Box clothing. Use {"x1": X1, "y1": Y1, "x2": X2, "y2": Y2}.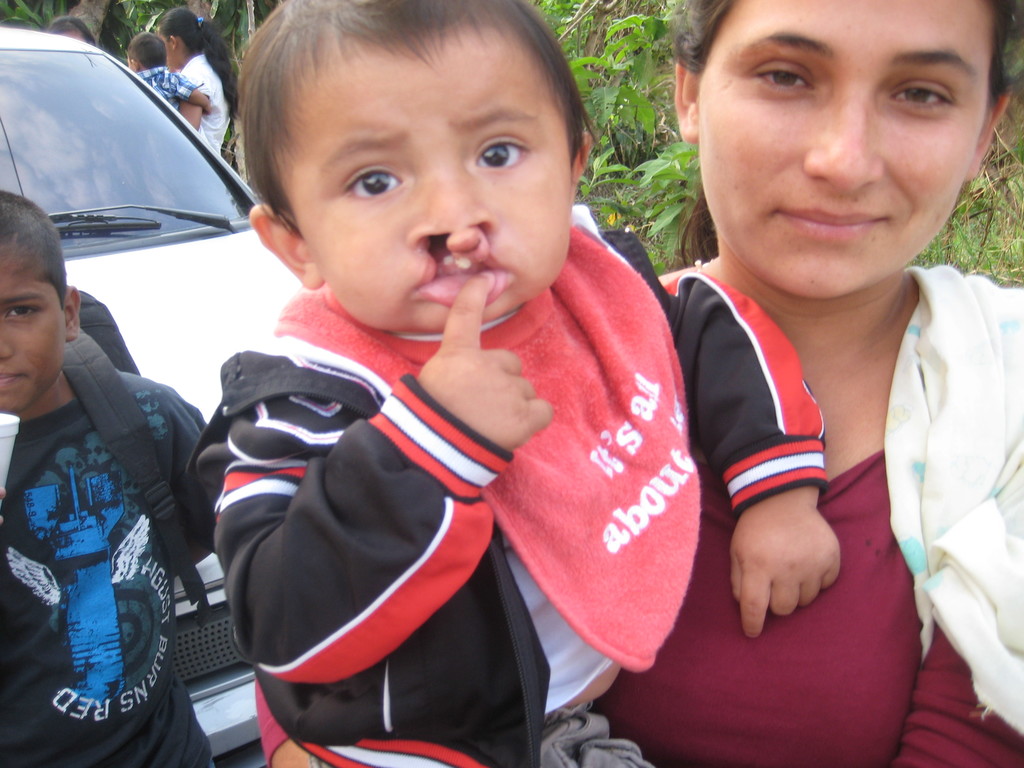
{"x1": 0, "y1": 362, "x2": 214, "y2": 767}.
